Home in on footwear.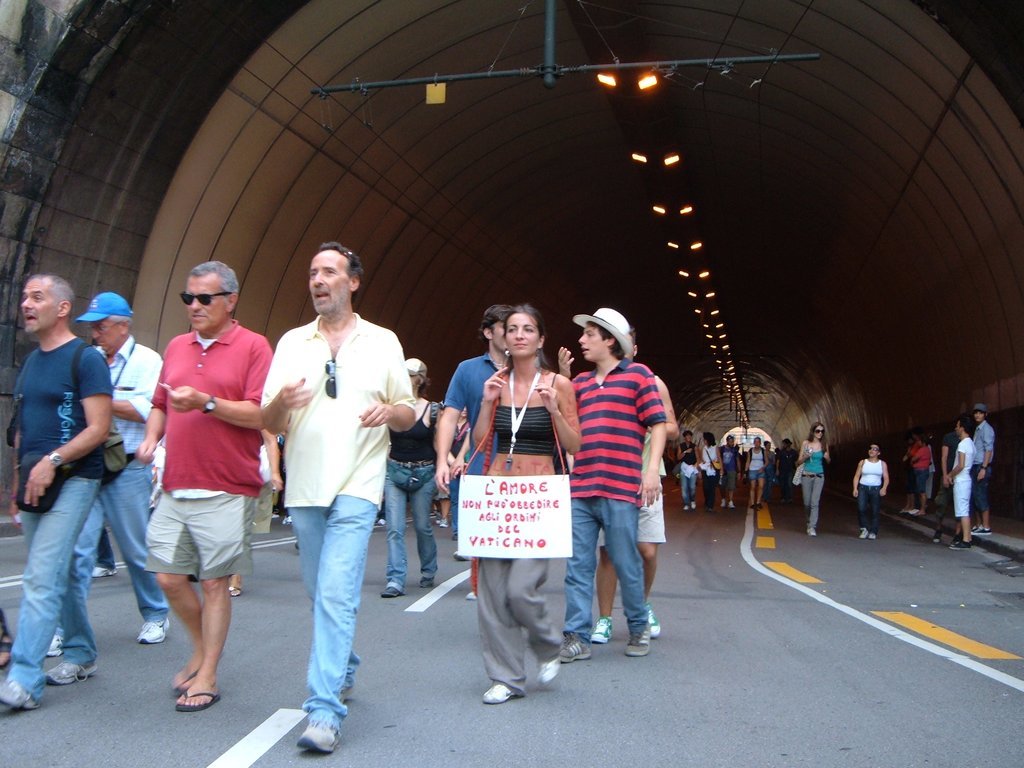
Homed in at detection(292, 713, 342, 756).
